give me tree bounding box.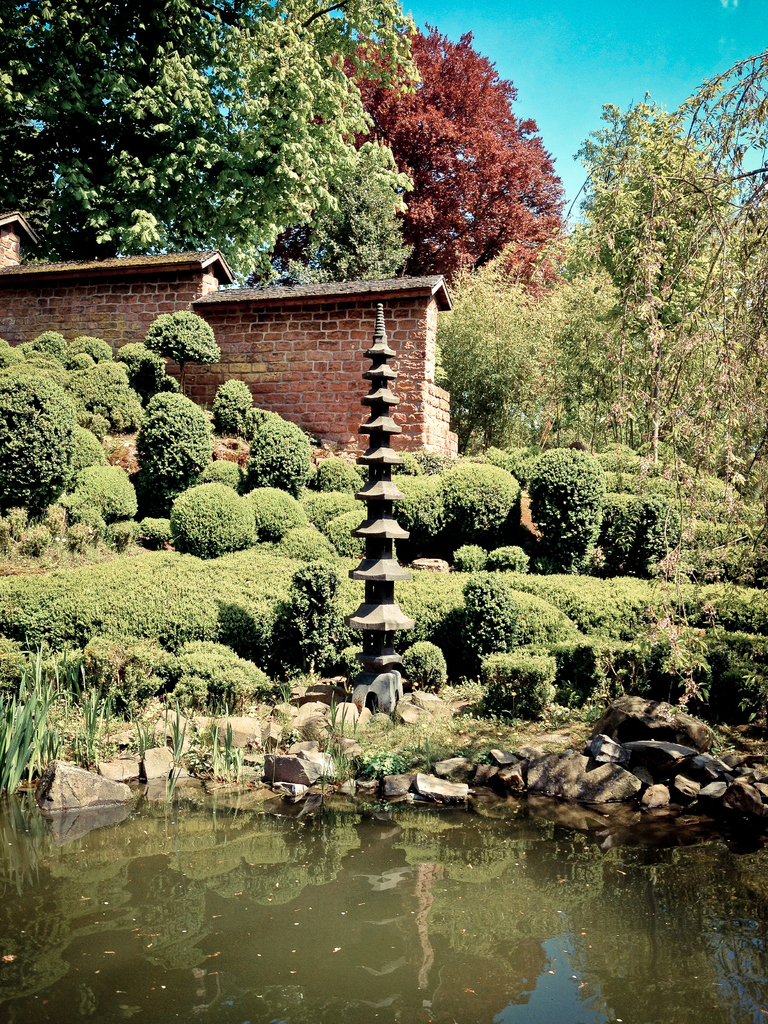
[left=0, top=0, right=281, bottom=267].
